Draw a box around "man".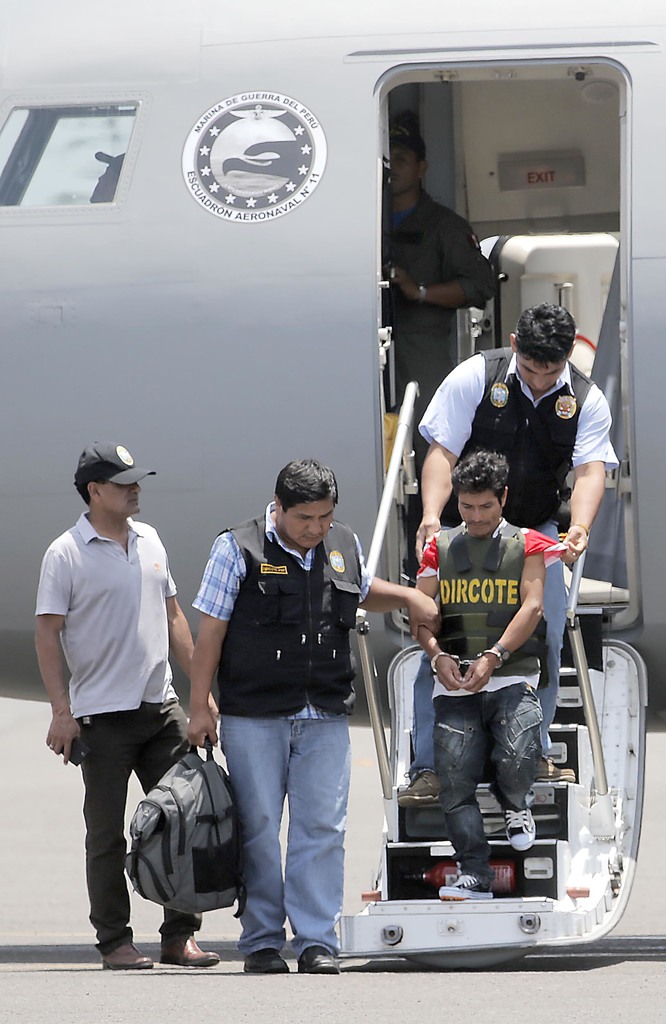
x1=26 y1=432 x2=221 y2=970.
